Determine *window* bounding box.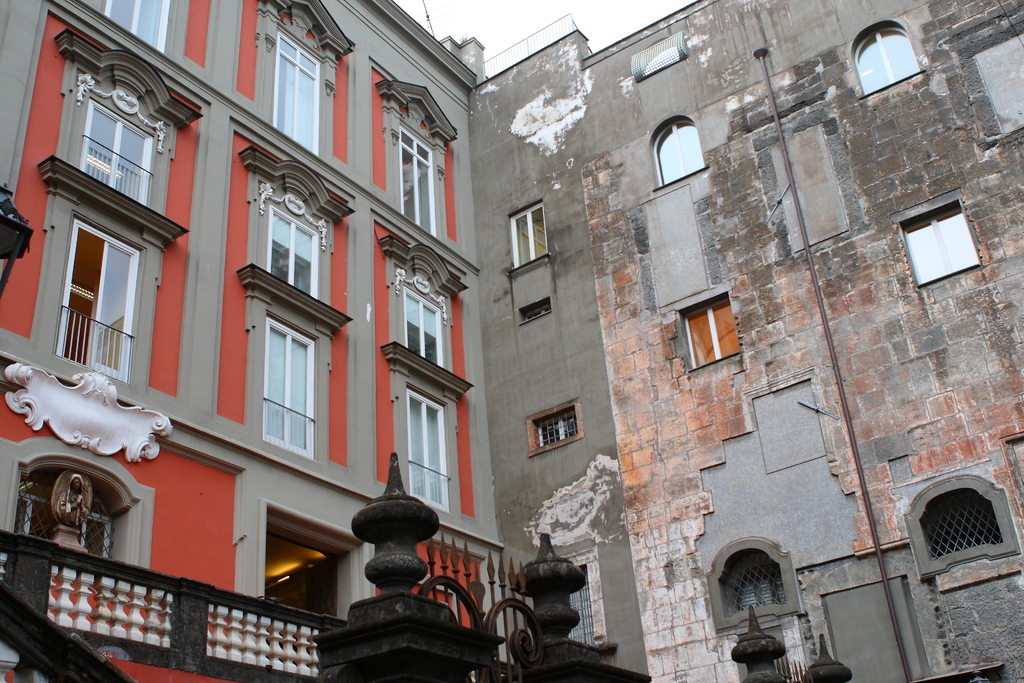
Determined: crop(241, 143, 359, 313).
